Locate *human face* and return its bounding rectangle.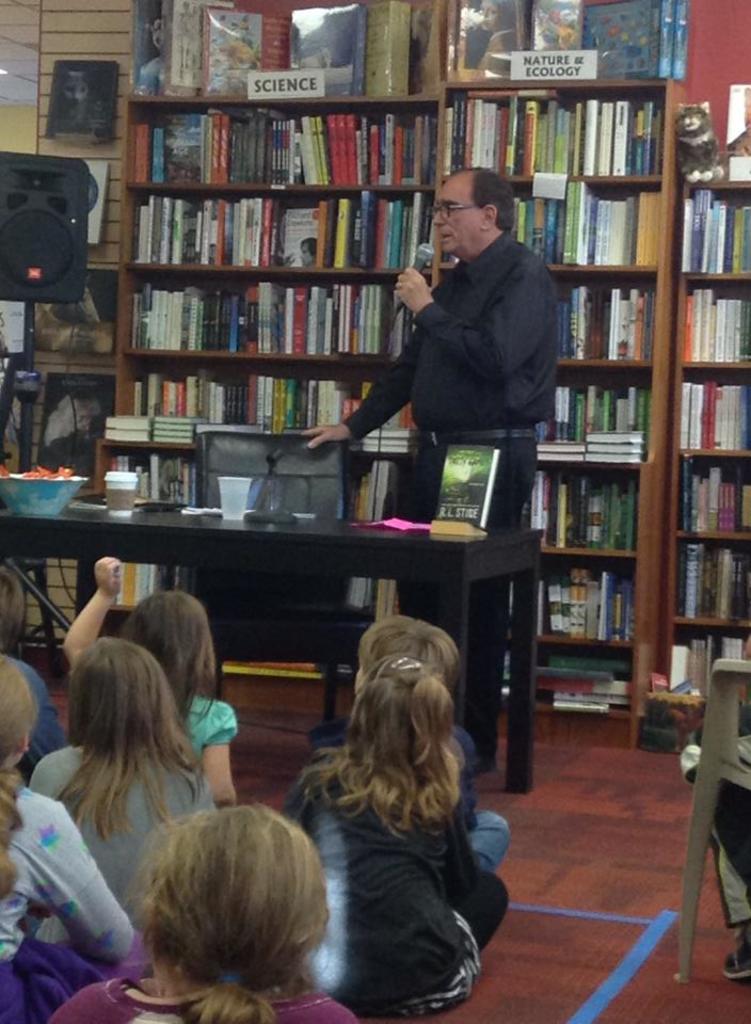
(428, 174, 482, 252).
